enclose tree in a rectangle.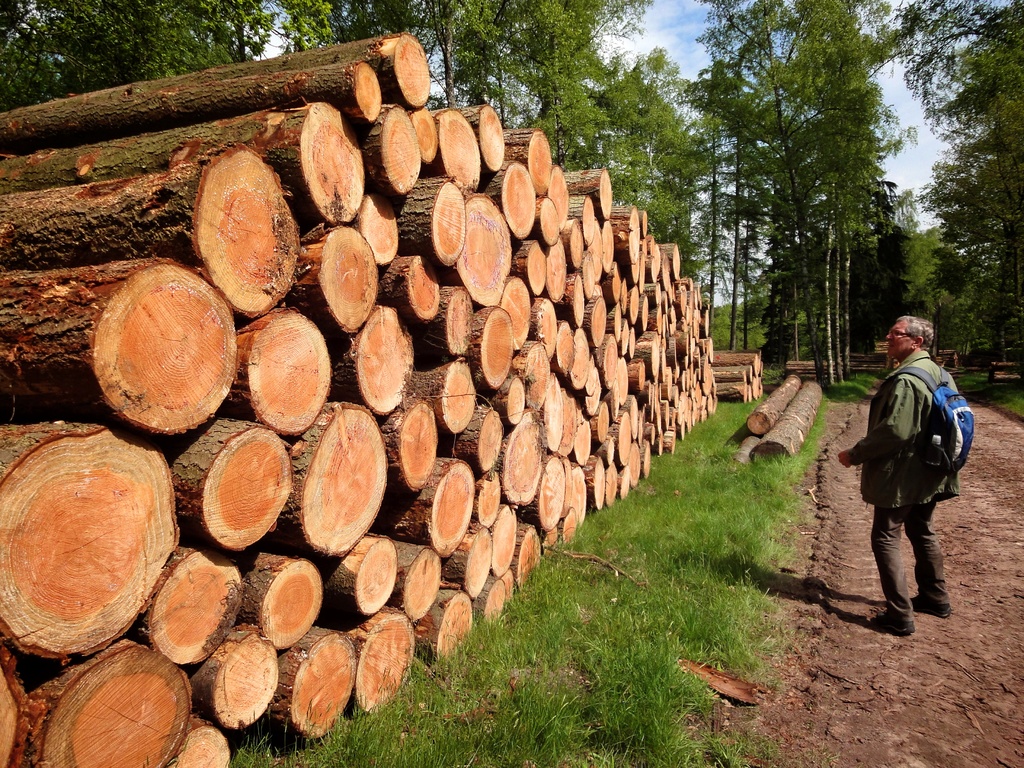
<box>536,45,723,280</box>.
